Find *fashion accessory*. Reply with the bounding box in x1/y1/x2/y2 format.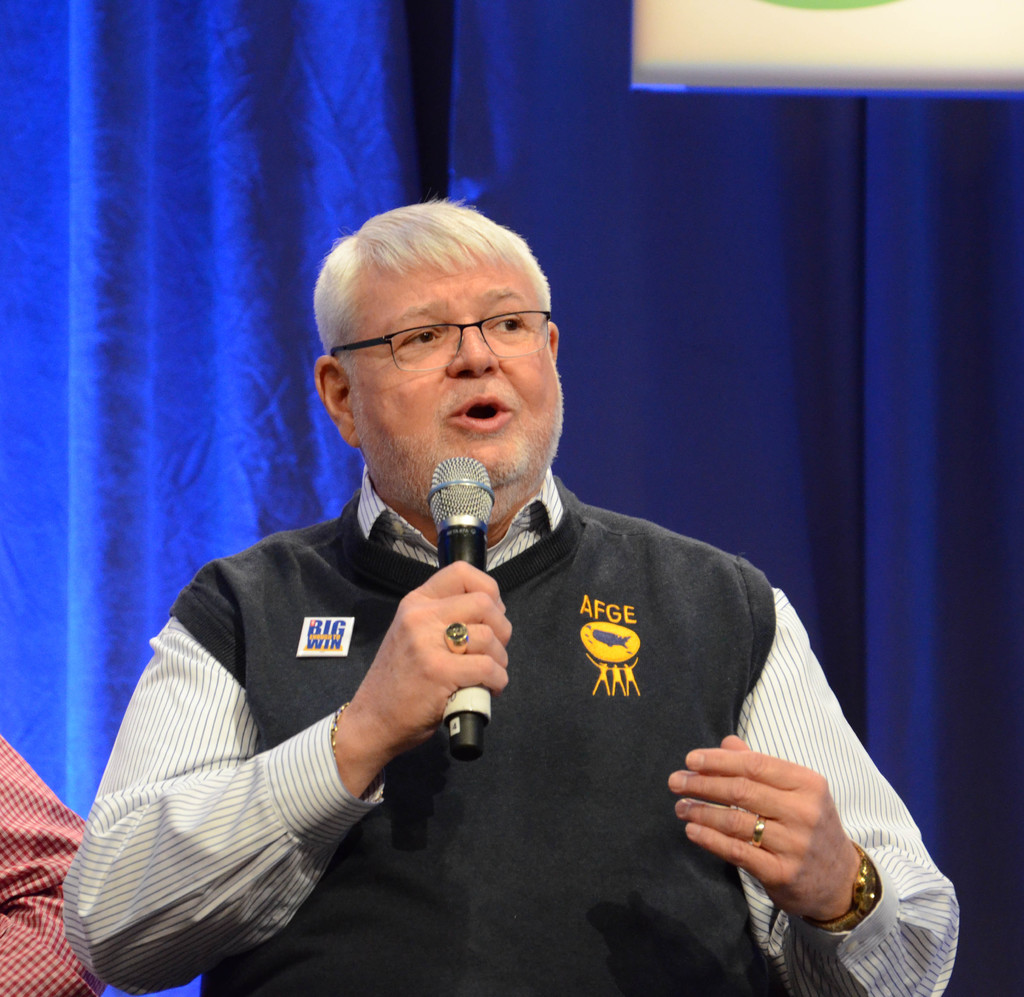
756/815/767/848.
